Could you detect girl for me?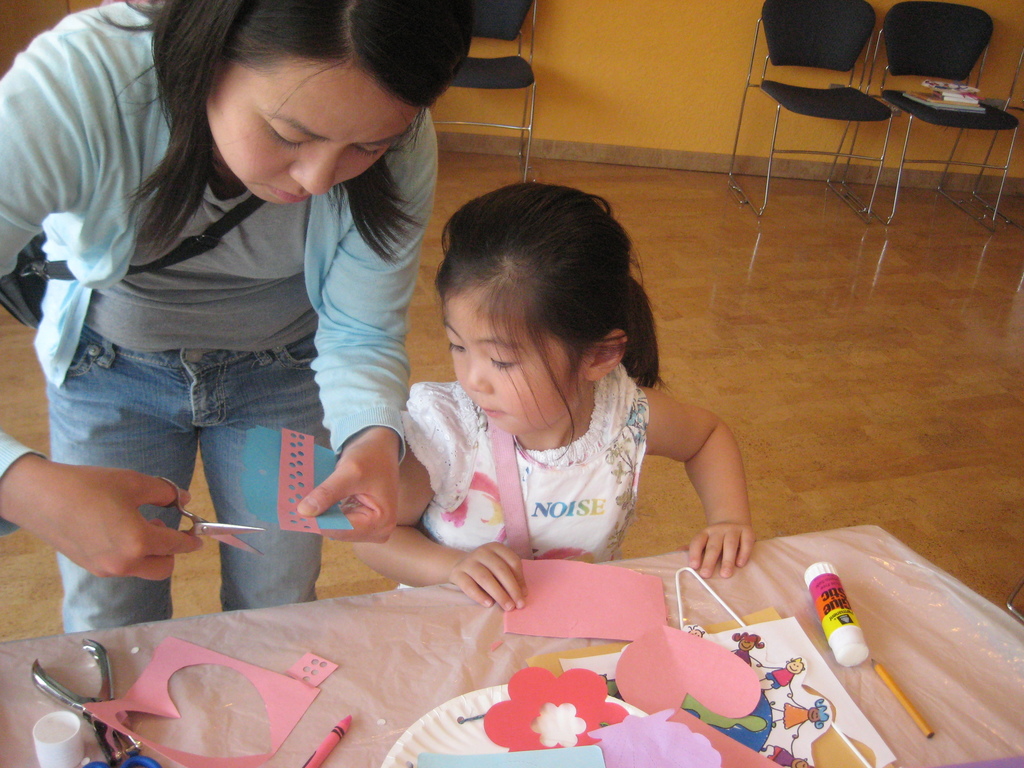
Detection result: box=[0, 1, 472, 630].
